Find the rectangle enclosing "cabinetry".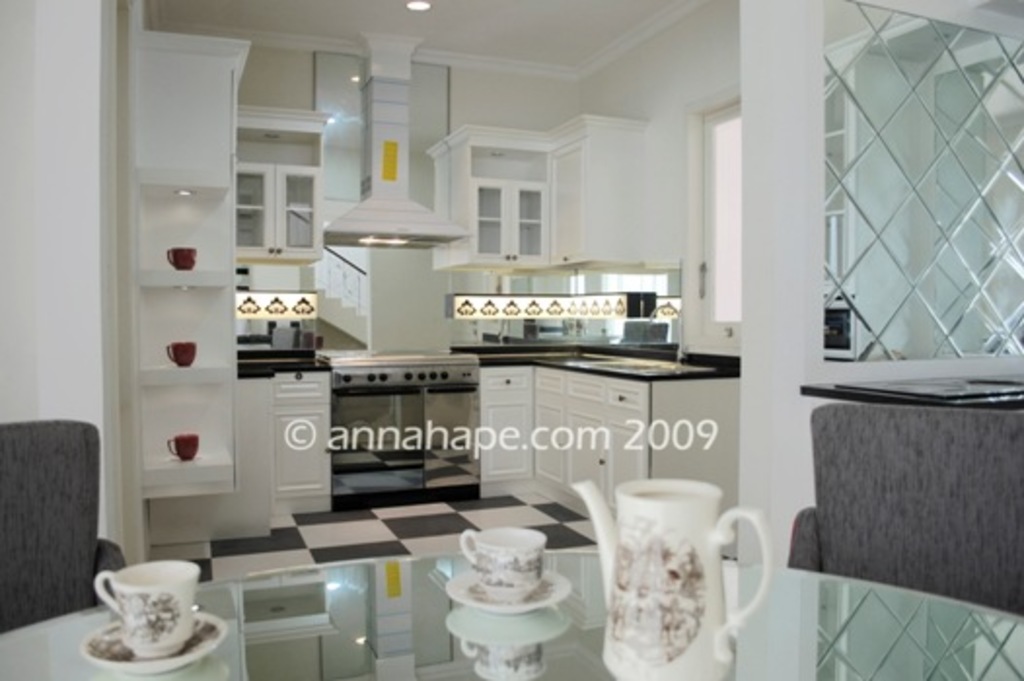
430:117:679:290.
